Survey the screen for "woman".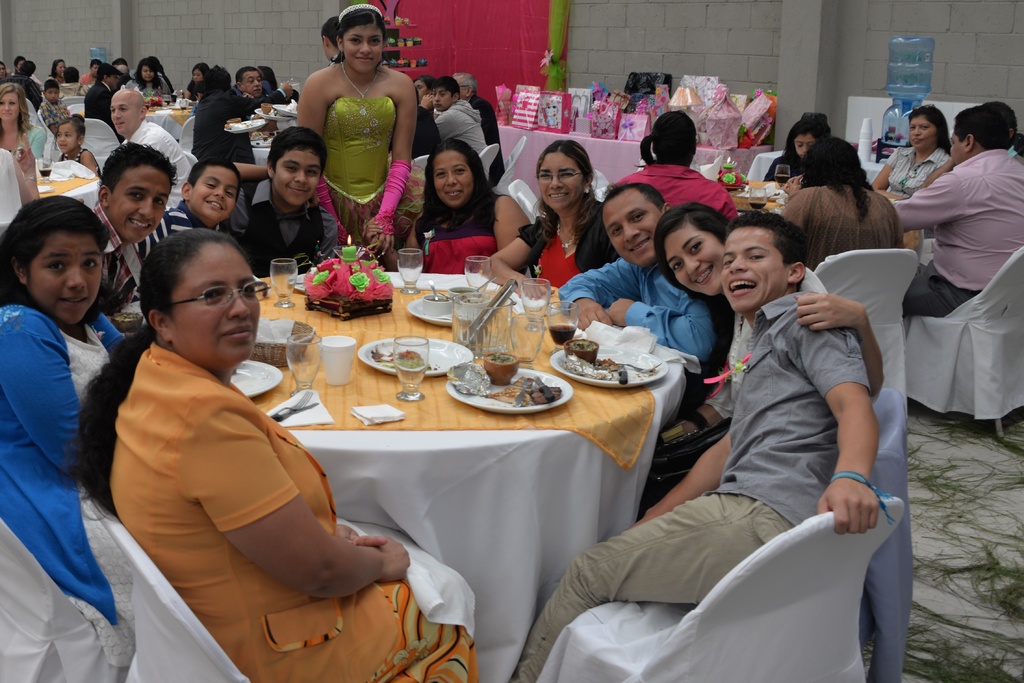
Survey found: 288, 15, 412, 248.
